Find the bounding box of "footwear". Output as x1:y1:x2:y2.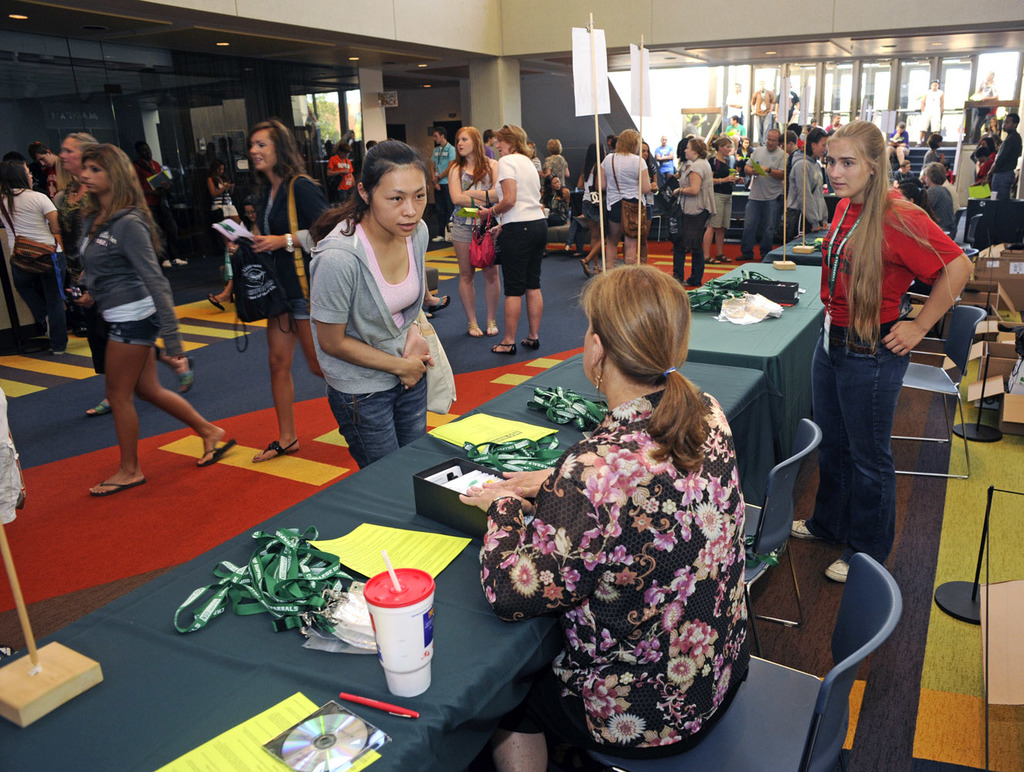
825:560:850:581.
